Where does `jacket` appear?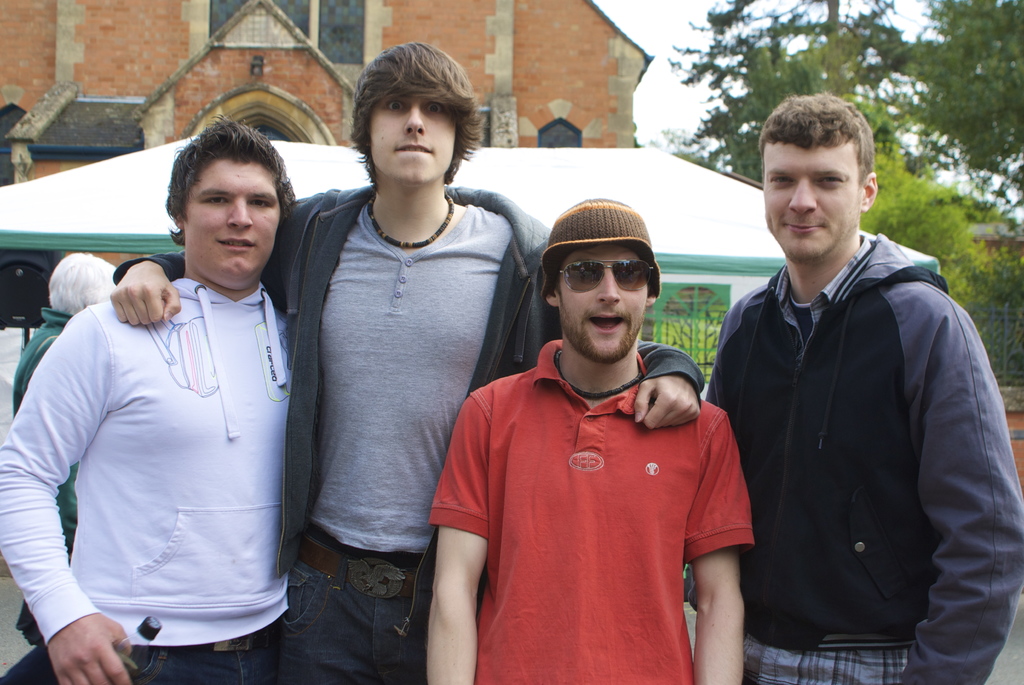
Appears at l=704, t=232, r=1023, b=684.
